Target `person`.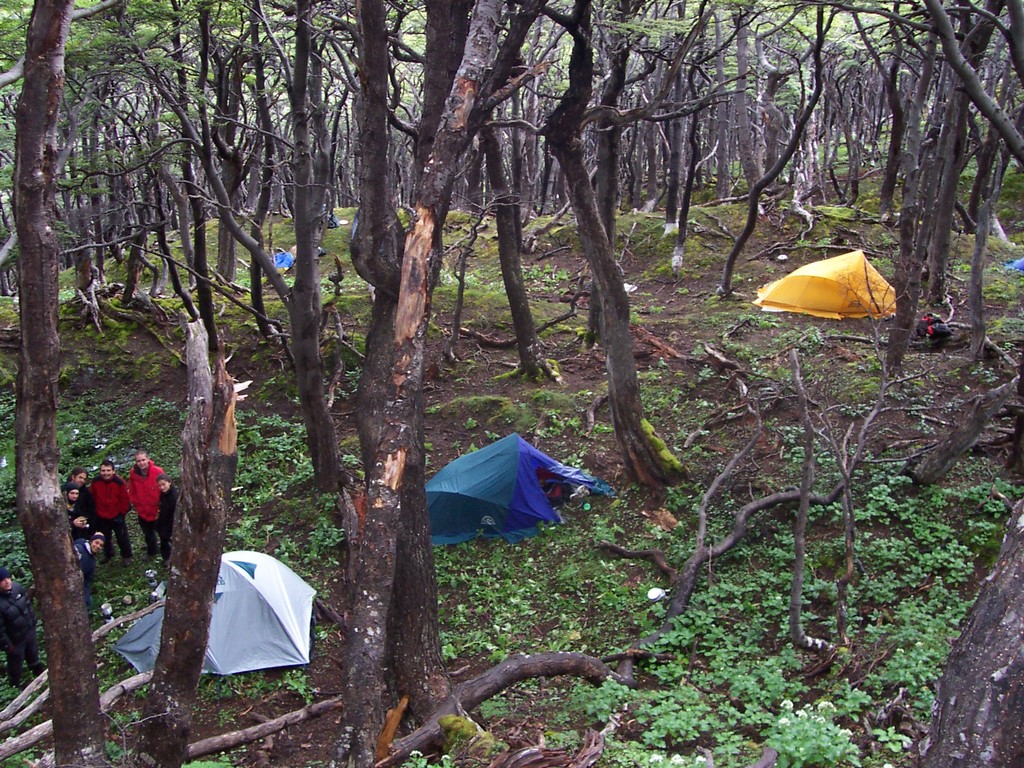
Target region: [0,570,44,688].
